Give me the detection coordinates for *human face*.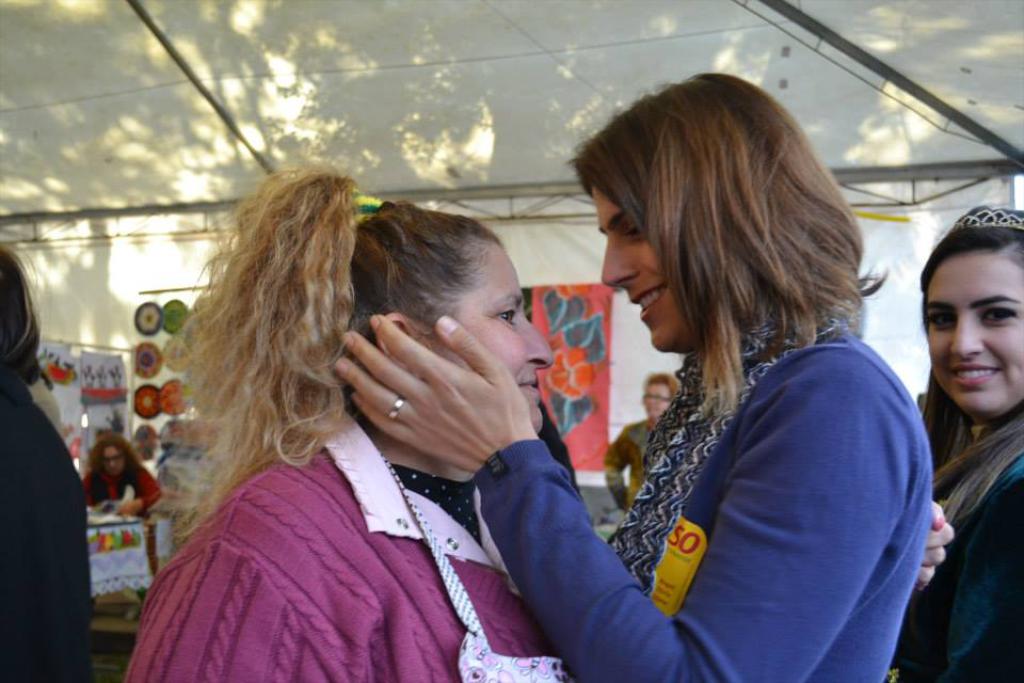
590:180:670:352.
